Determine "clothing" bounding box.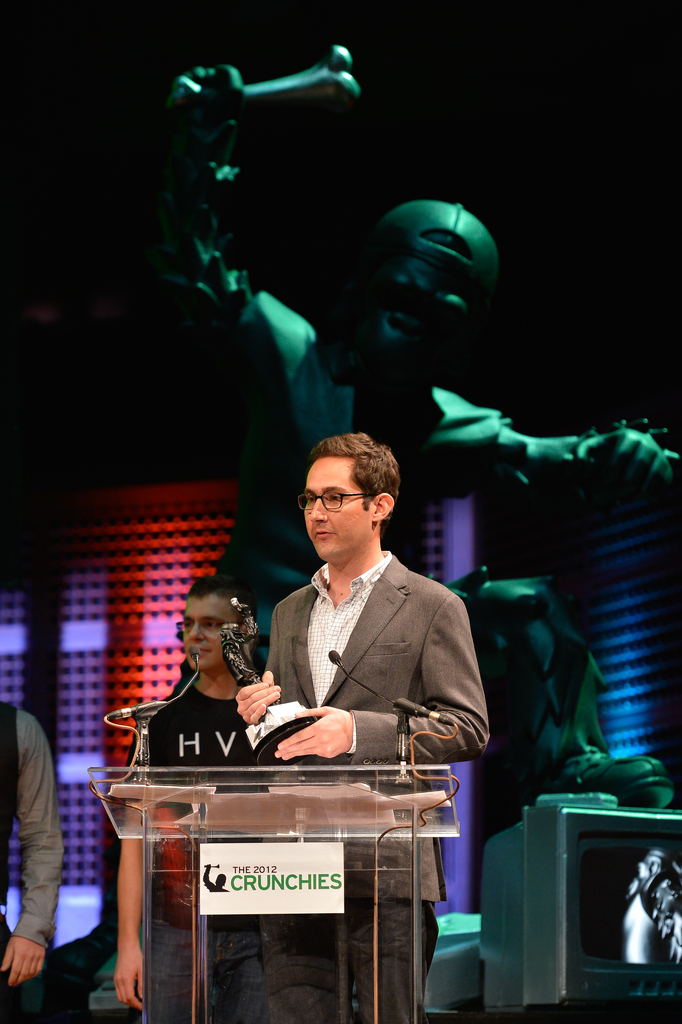
Determined: {"x1": 0, "y1": 698, "x2": 66, "y2": 1023}.
